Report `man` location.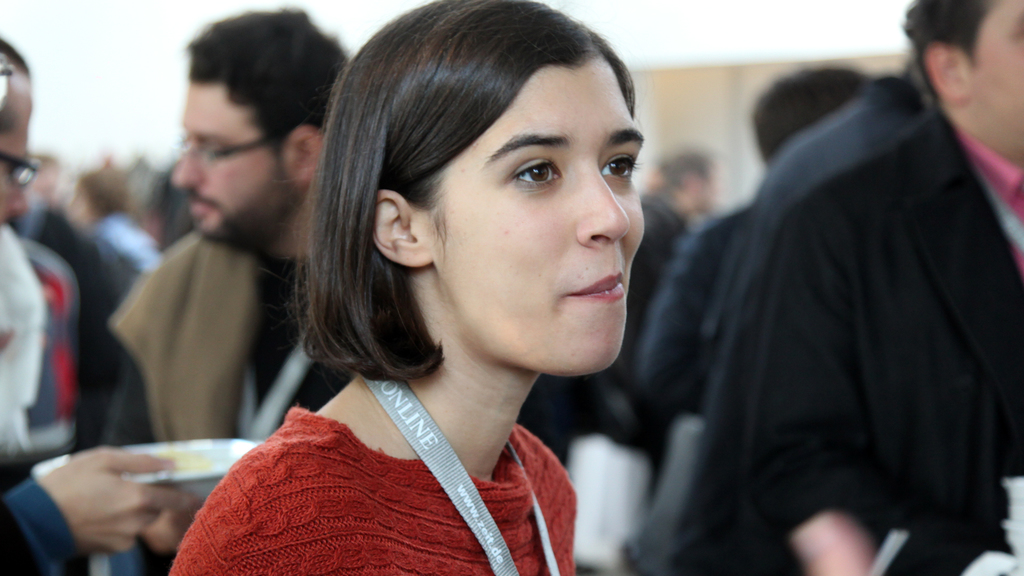
Report: x1=632, y1=67, x2=876, y2=474.
